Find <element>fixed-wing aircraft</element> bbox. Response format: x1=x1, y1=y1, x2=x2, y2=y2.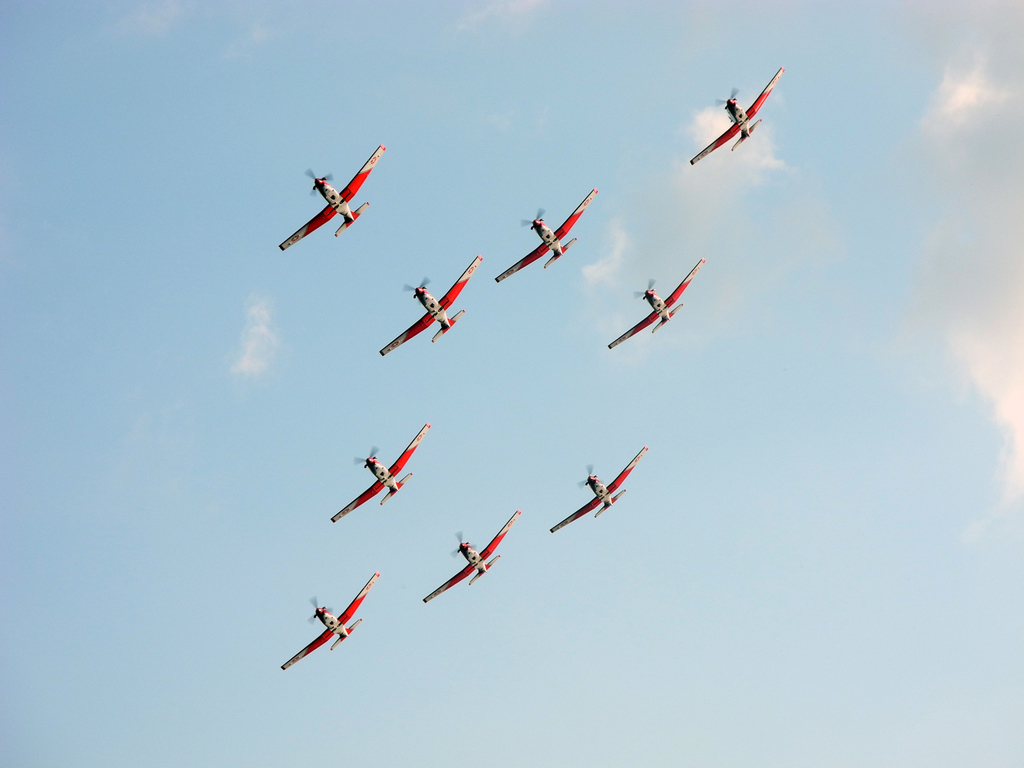
x1=605, y1=257, x2=700, y2=346.
